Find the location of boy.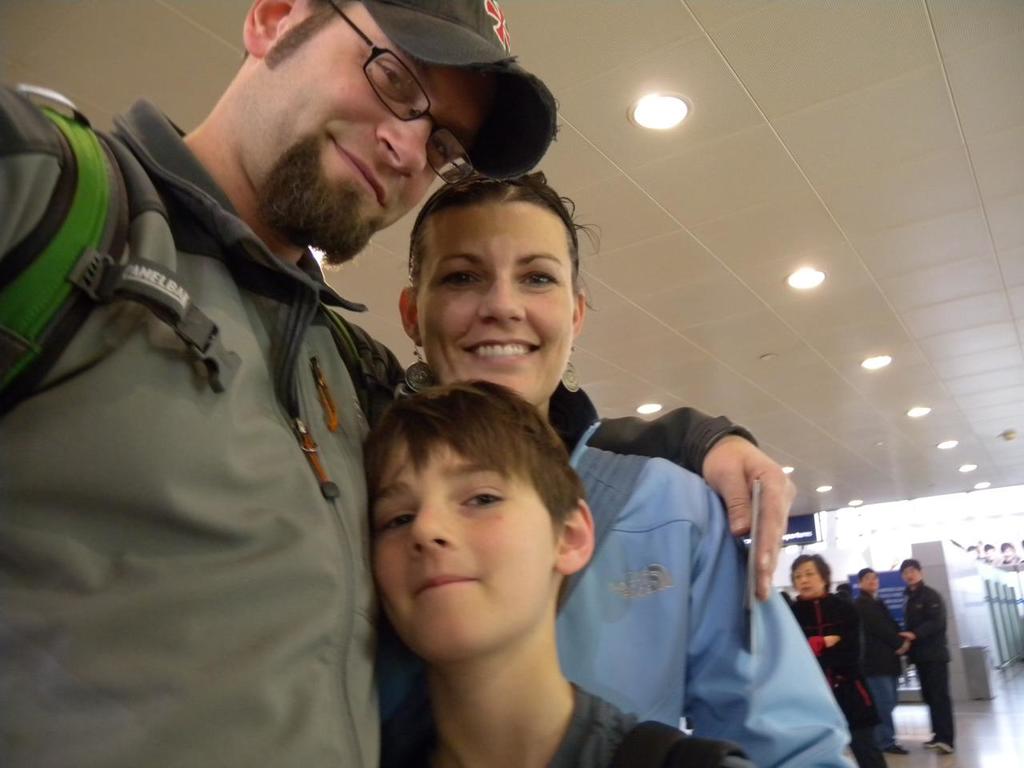
Location: l=322, t=379, r=641, b=760.
